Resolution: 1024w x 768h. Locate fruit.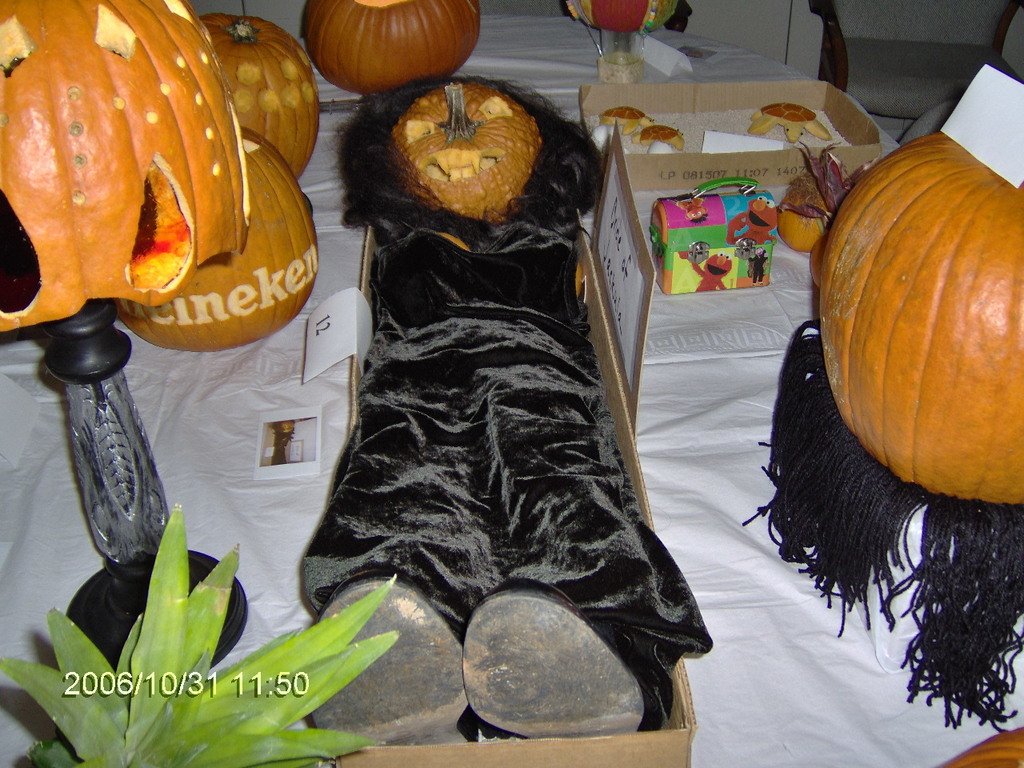
<bbox>0, 0, 247, 336</bbox>.
